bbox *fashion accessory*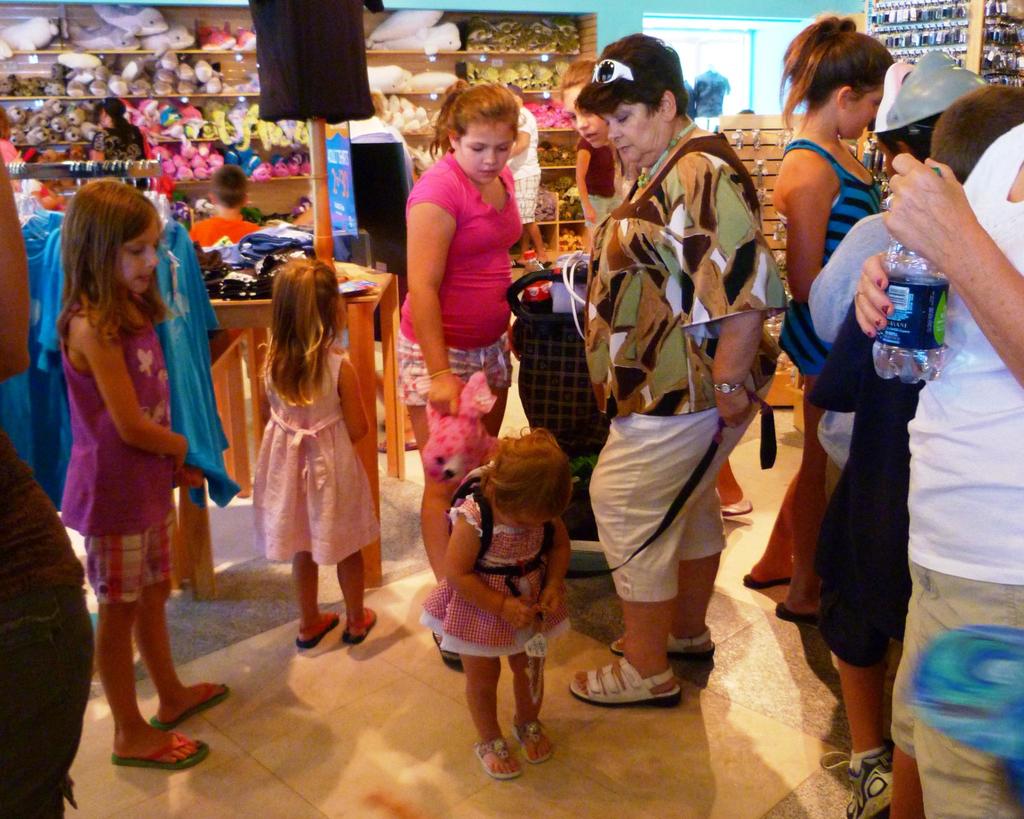
293,608,339,647
